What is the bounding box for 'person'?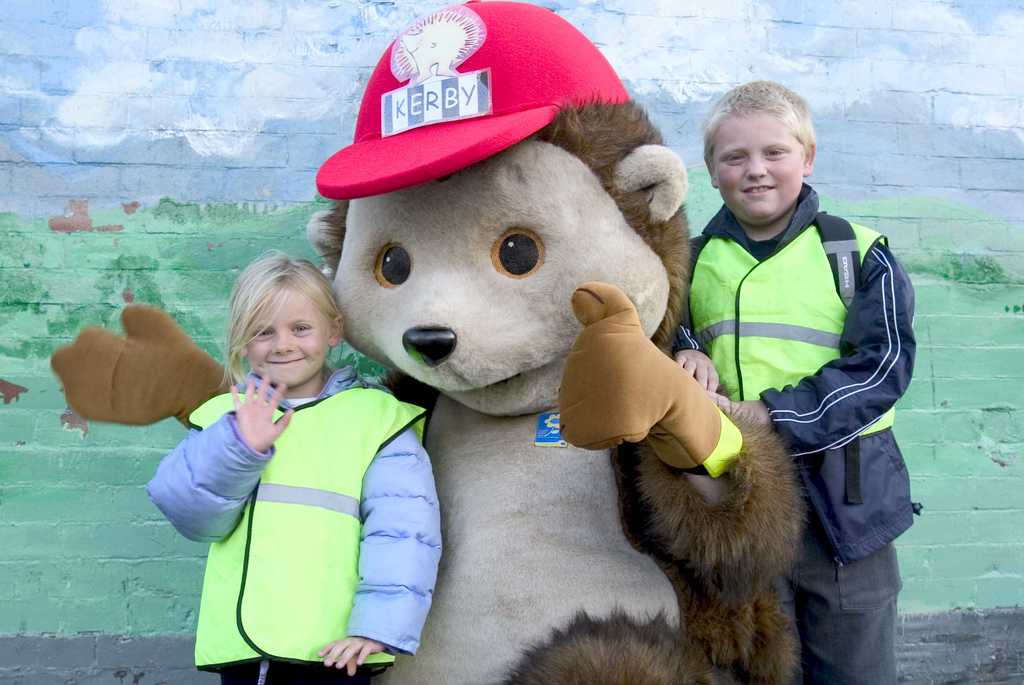
x1=147 y1=249 x2=451 y2=684.
